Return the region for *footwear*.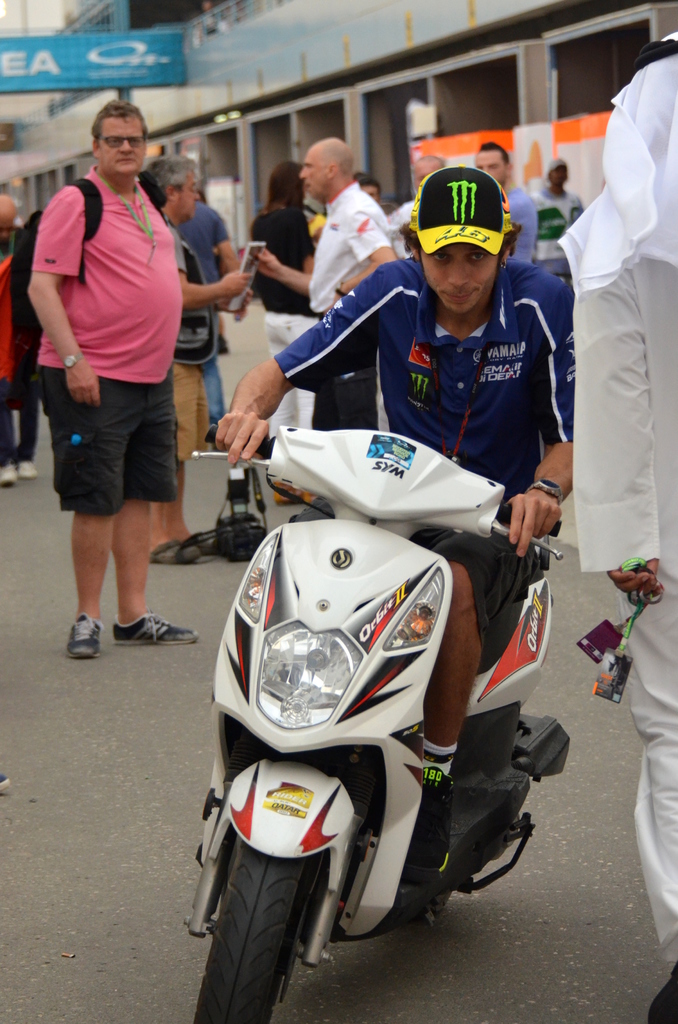
(left=106, top=604, right=198, bottom=647).
